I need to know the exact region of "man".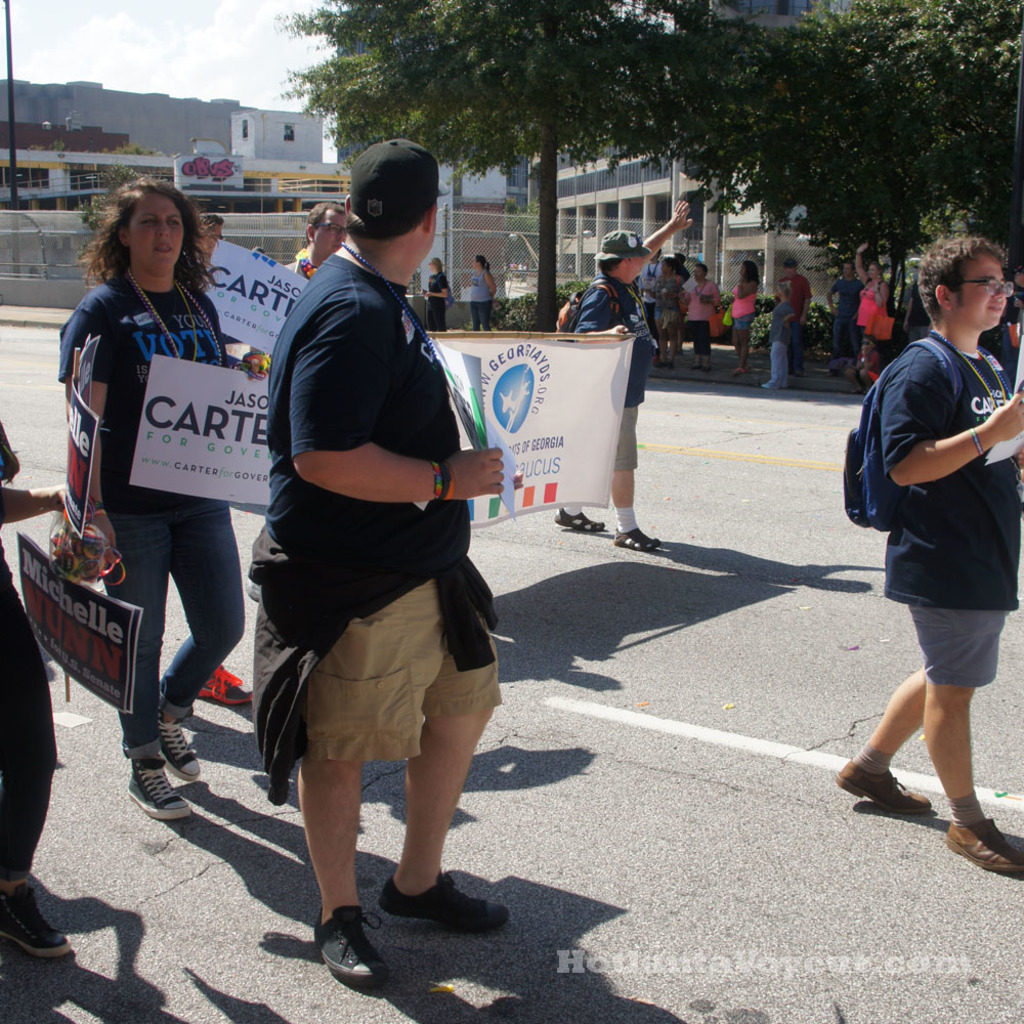
Region: BBox(837, 238, 1023, 881).
